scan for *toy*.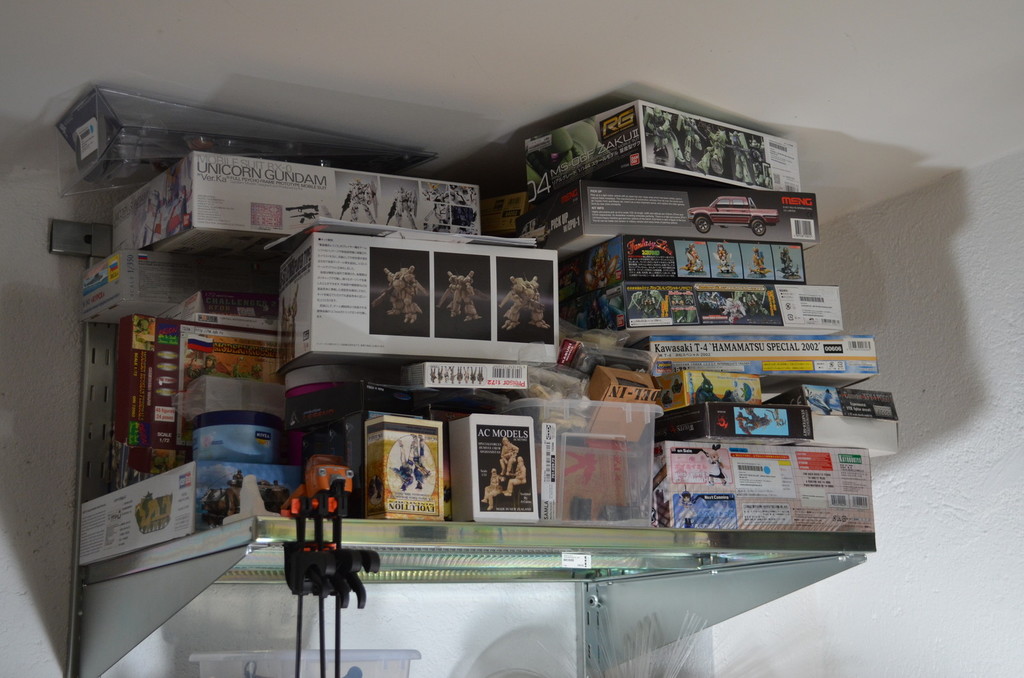
Scan result: {"left": 385, "top": 429, "right": 433, "bottom": 494}.
